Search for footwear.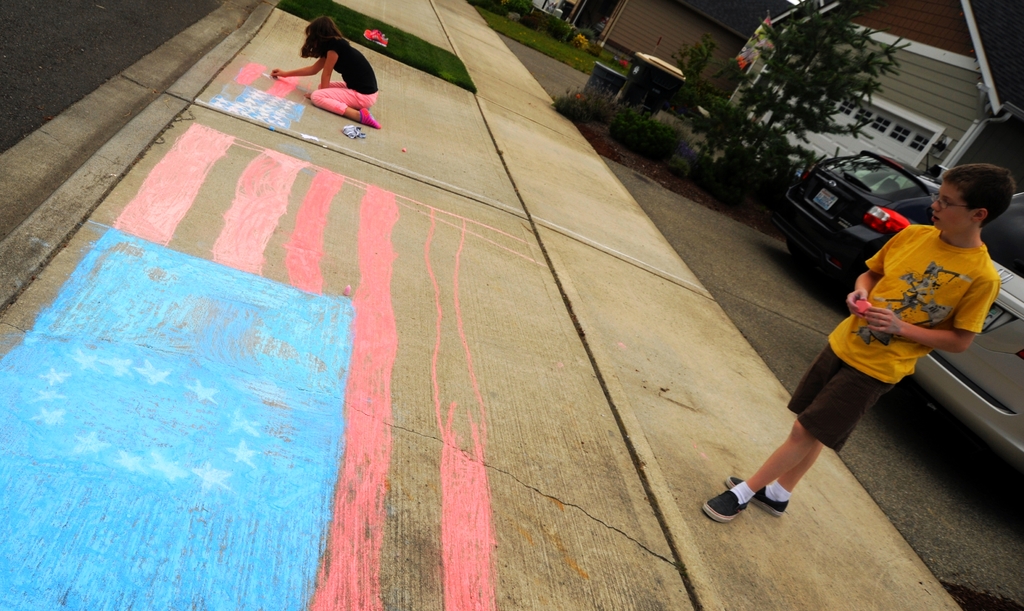
Found at [706, 489, 746, 520].
